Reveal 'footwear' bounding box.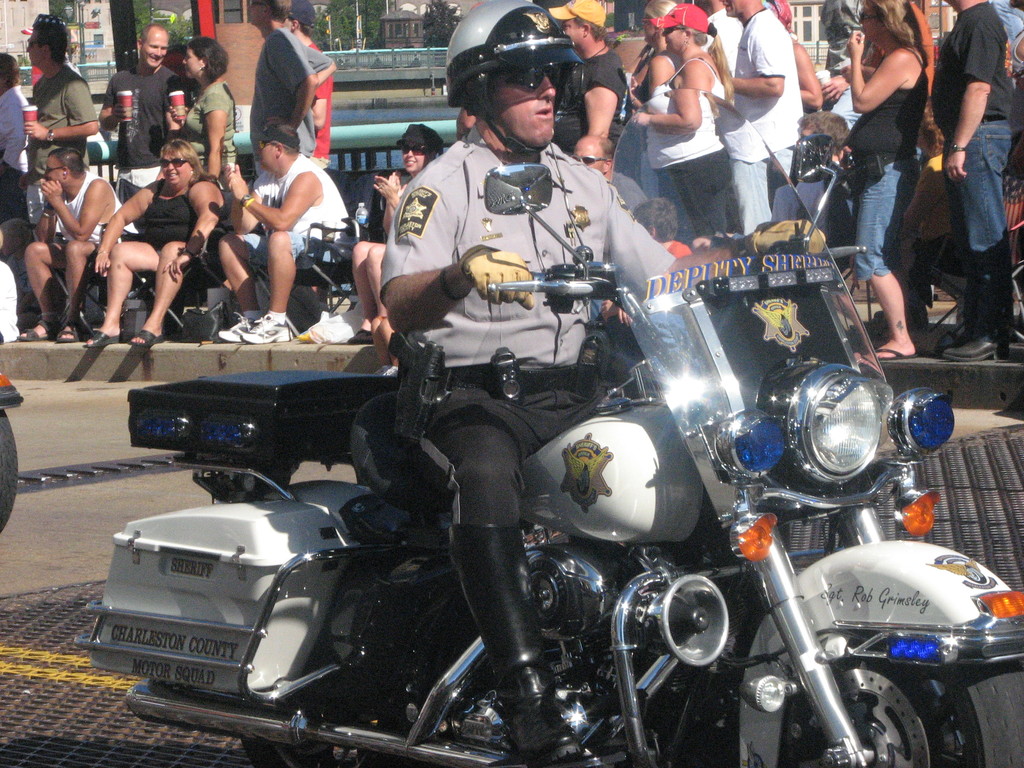
Revealed: bbox=[216, 310, 250, 344].
